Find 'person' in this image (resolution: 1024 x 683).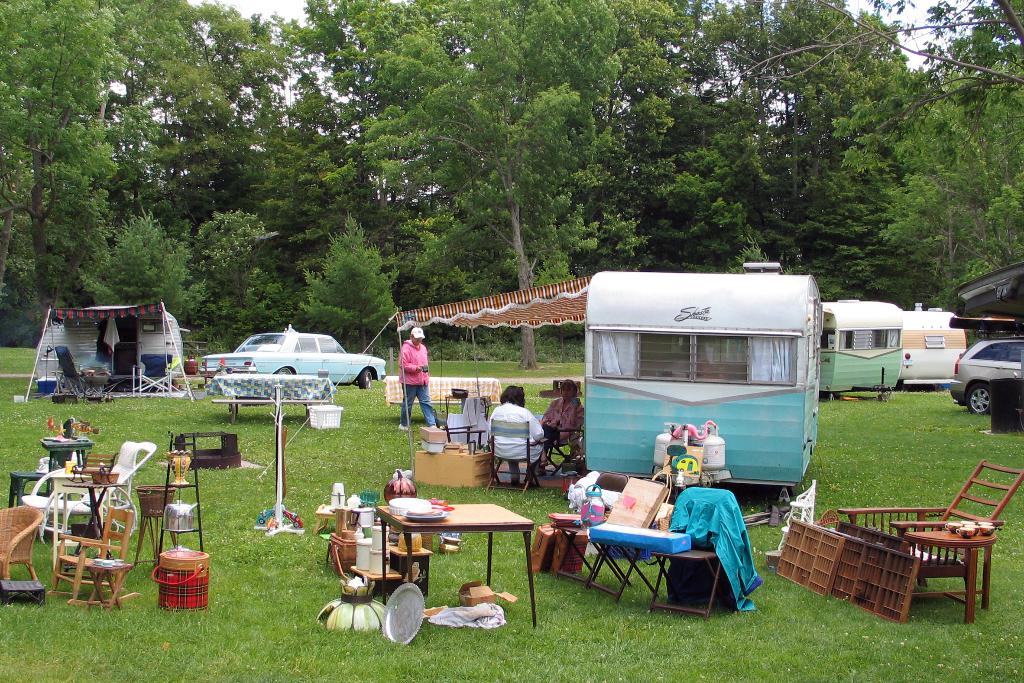
(x1=486, y1=379, x2=549, y2=493).
